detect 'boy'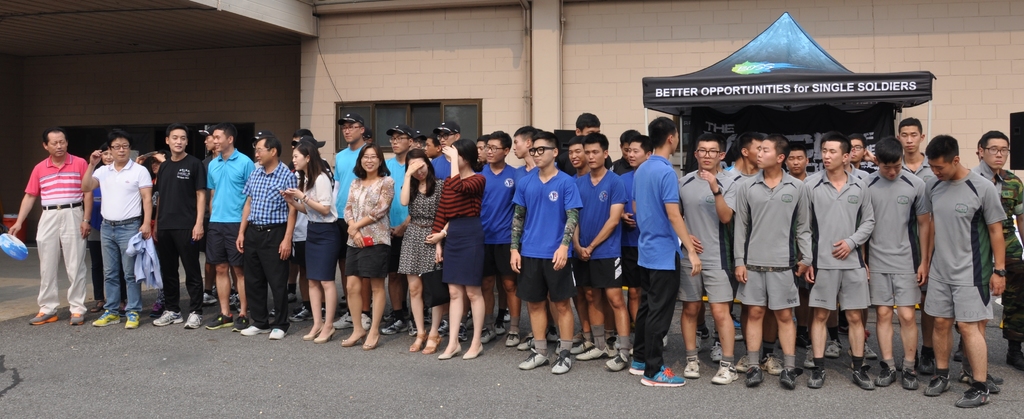
511 129 536 170
